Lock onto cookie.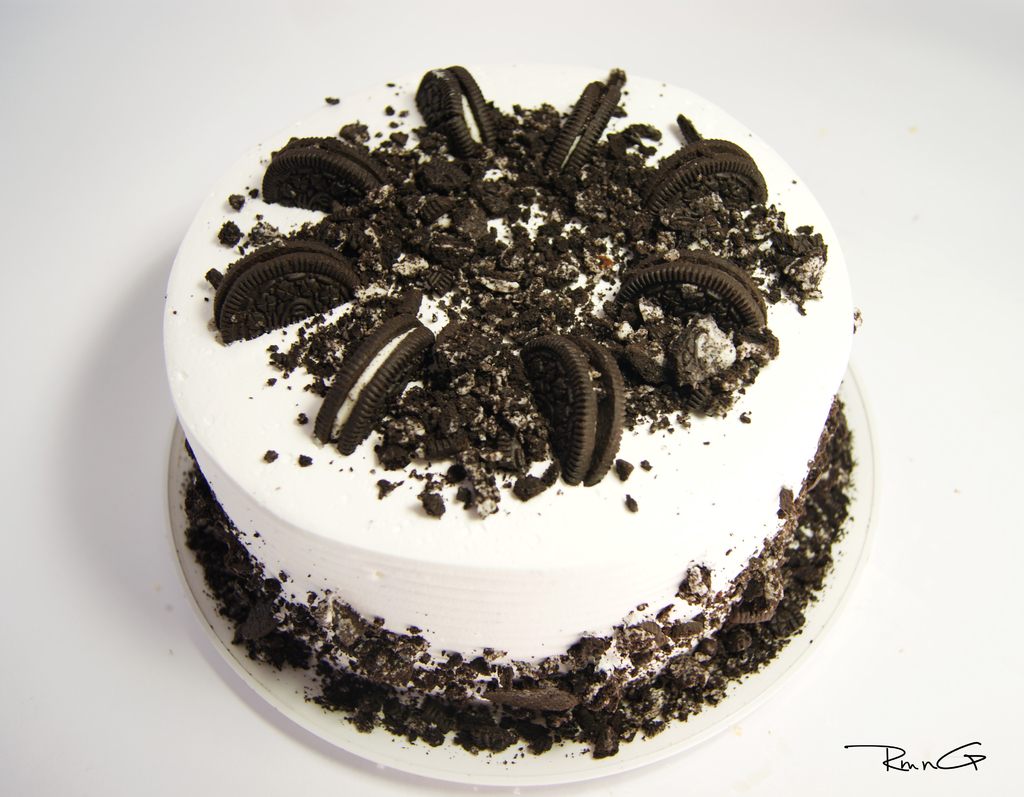
Locked: rect(211, 236, 362, 349).
